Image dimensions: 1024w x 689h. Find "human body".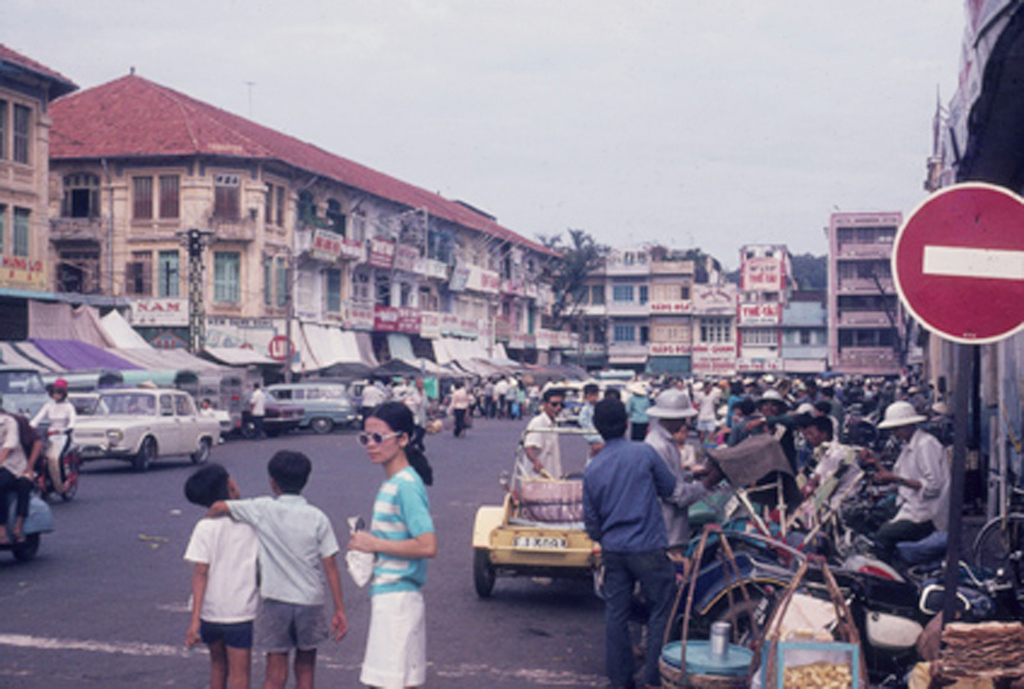
bbox=(450, 372, 469, 443).
